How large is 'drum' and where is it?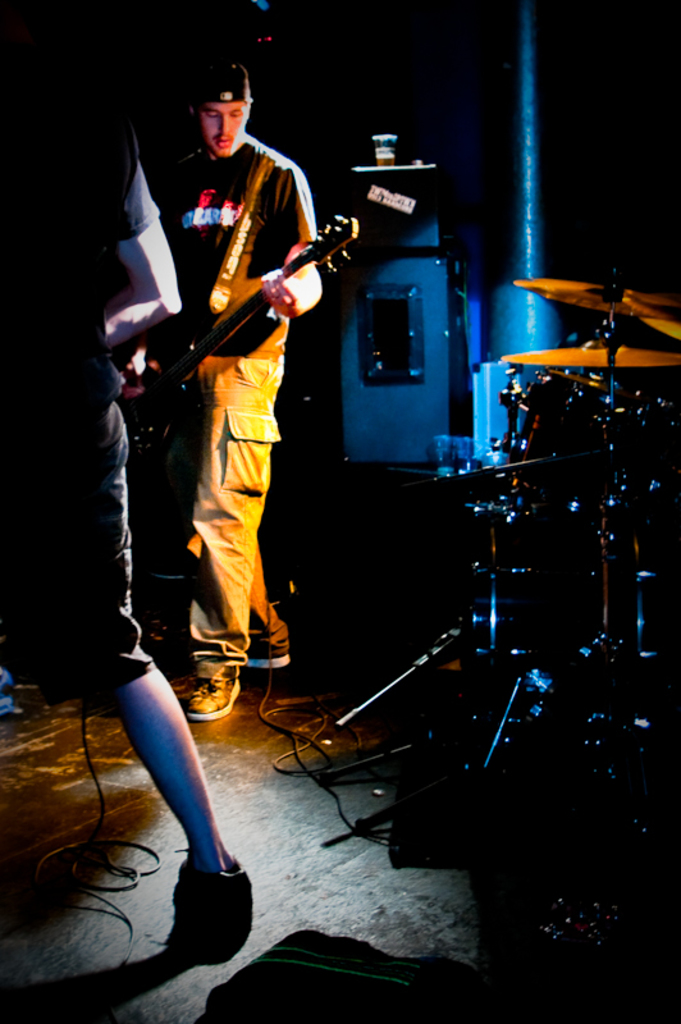
Bounding box: Rect(503, 362, 680, 517).
